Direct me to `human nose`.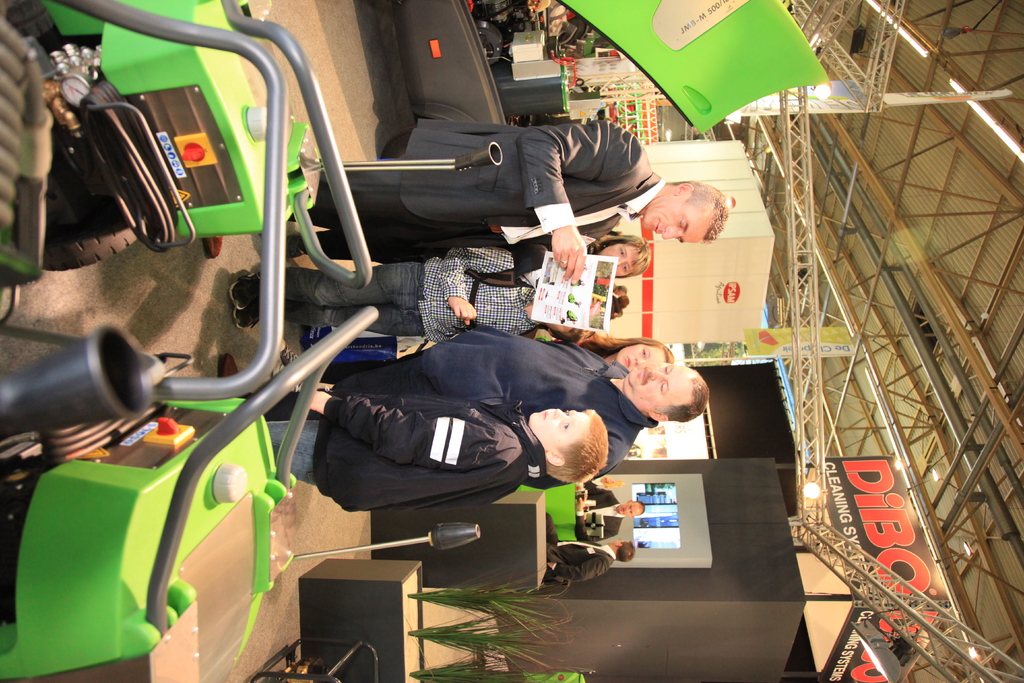
Direction: [556, 407, 566, 417].
